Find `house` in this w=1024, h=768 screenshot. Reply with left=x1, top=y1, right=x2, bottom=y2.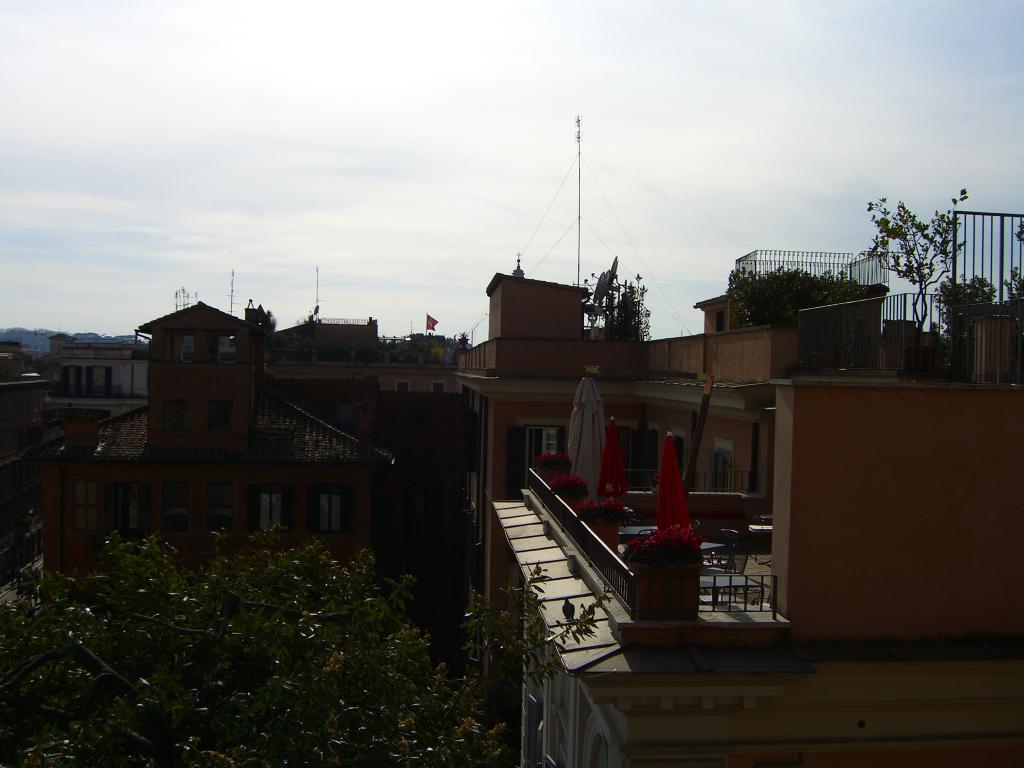
left=479, top=270, right=593, bottom=353.
